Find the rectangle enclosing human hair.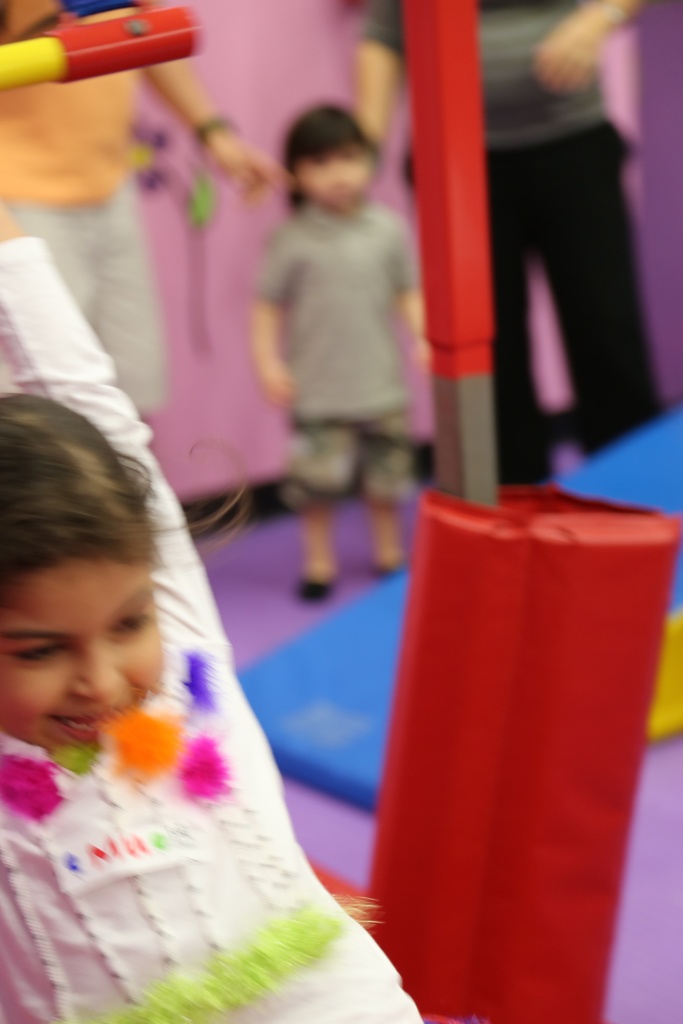
[x1=282, y1=95, x2=377, y2=191].
